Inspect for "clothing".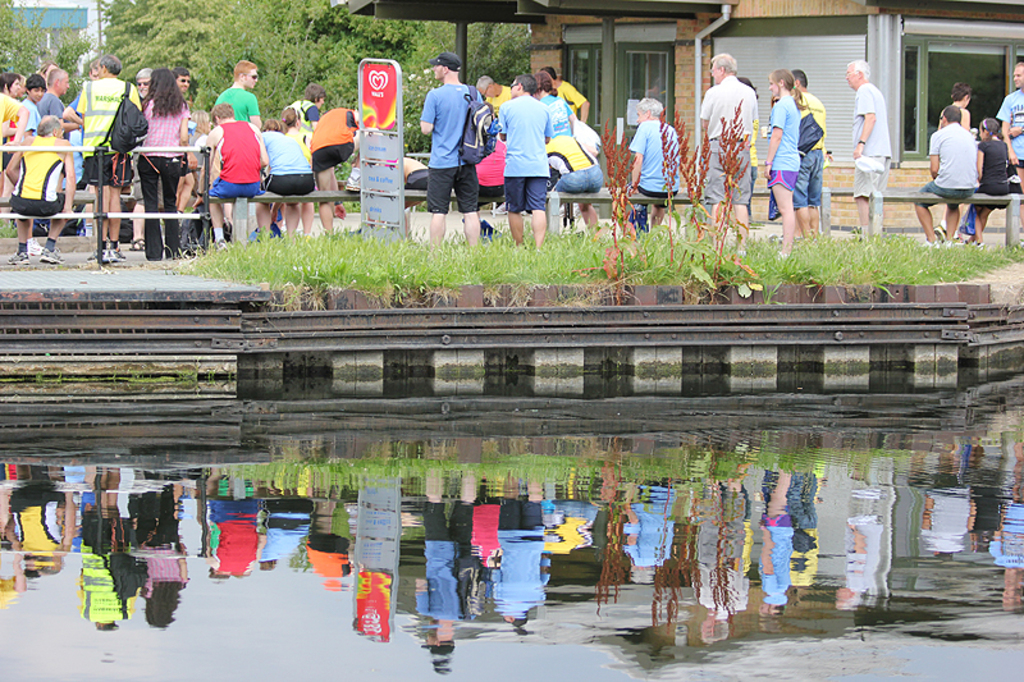
Inspection: <box>543,131,605,200</box>.
